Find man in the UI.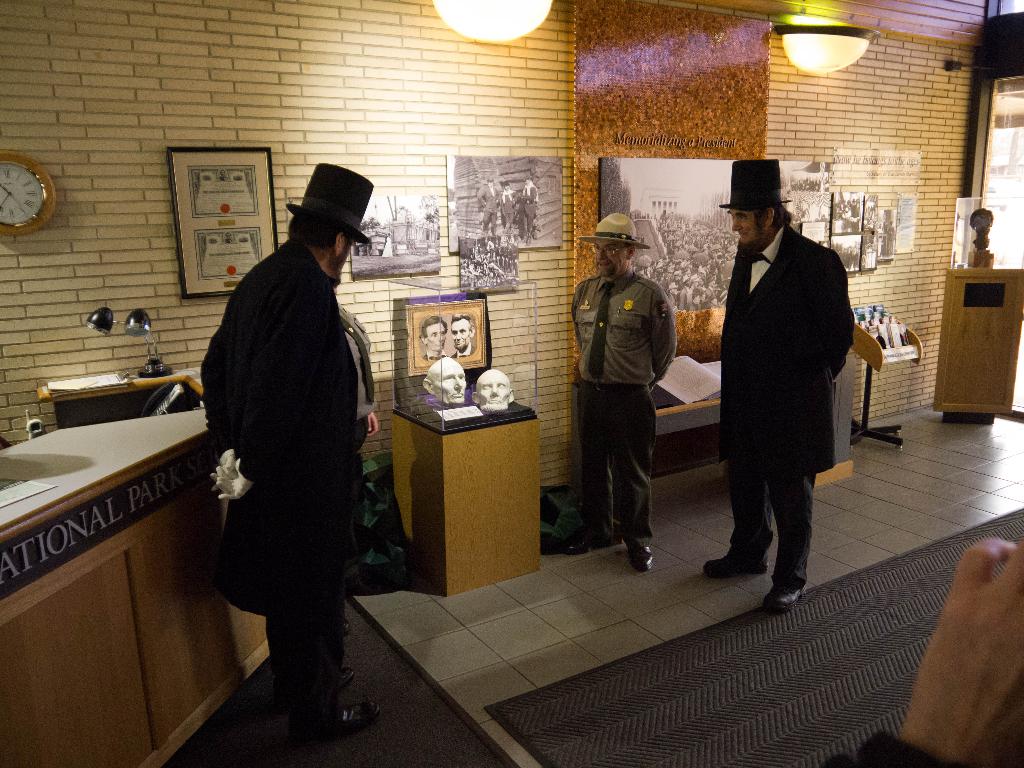
UI element at Rect(447, 311, 480, 357).
